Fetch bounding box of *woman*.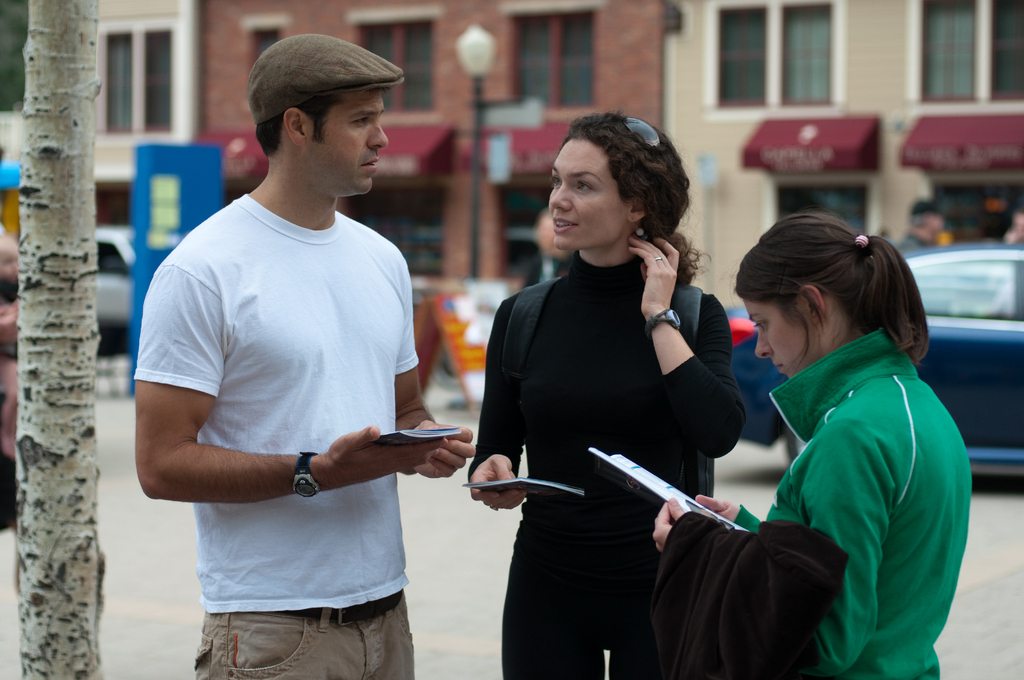
Bbox: select_region(653, 215, 970, 679).
